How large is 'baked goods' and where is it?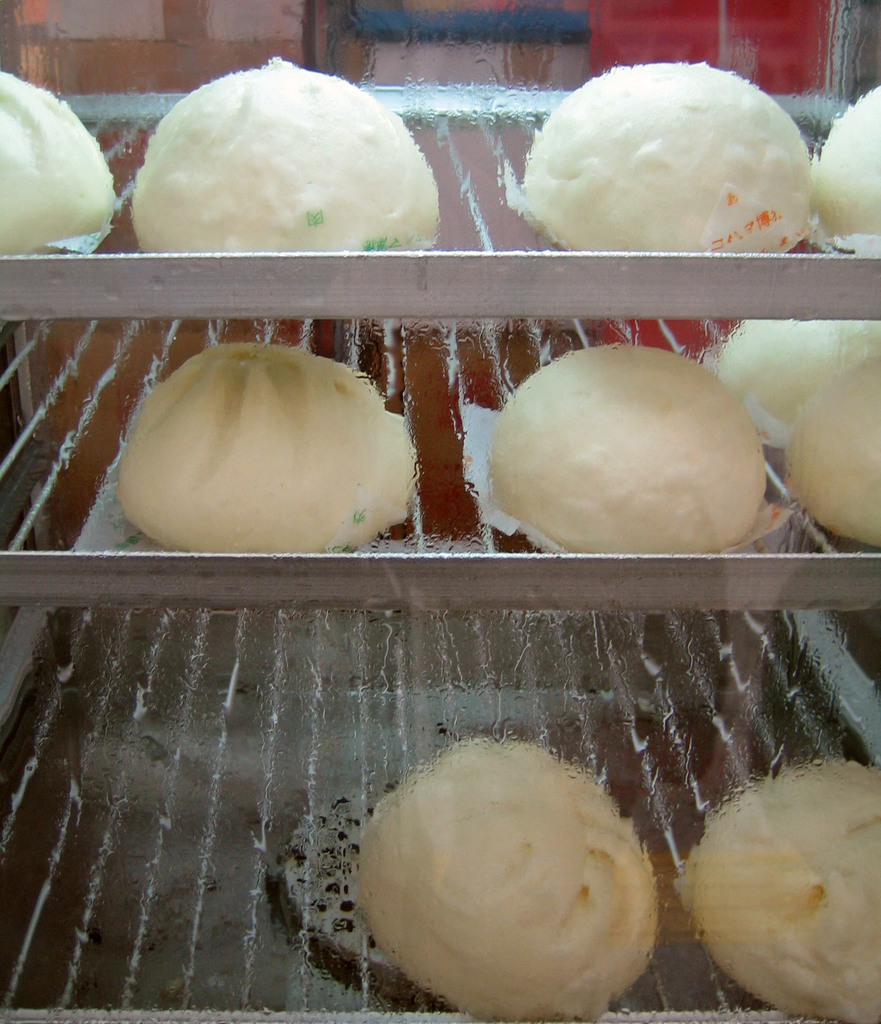
Bounding box: 812,84,880,252.
